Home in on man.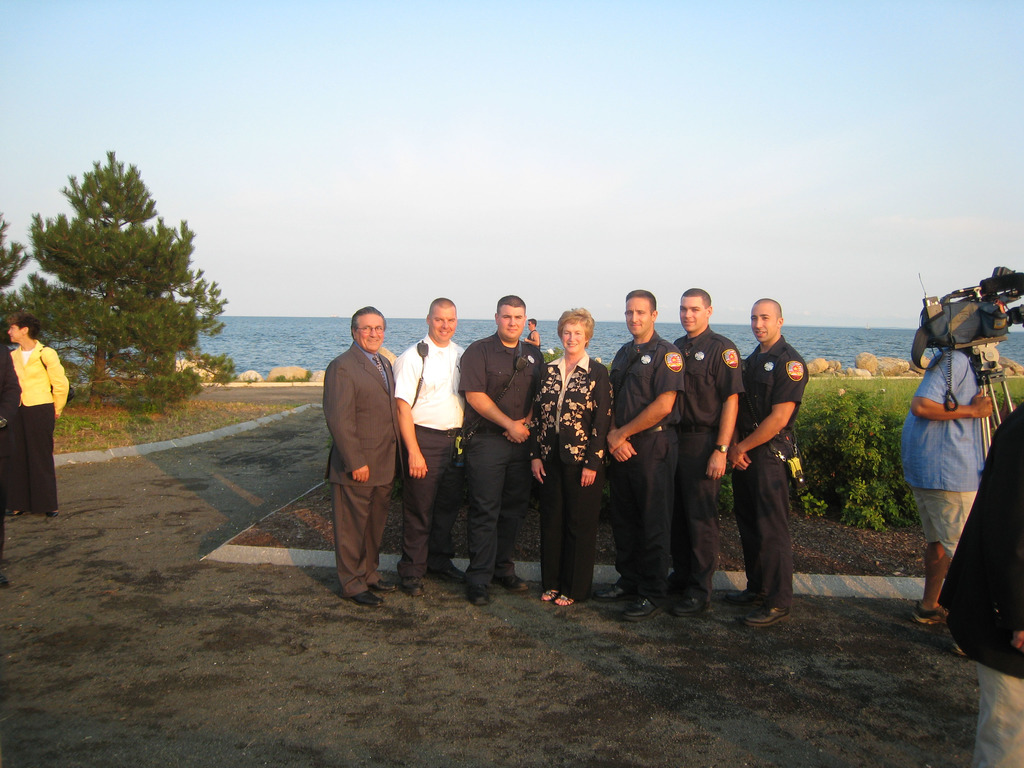
Homed in at rect(524, 320, 540, 348).
